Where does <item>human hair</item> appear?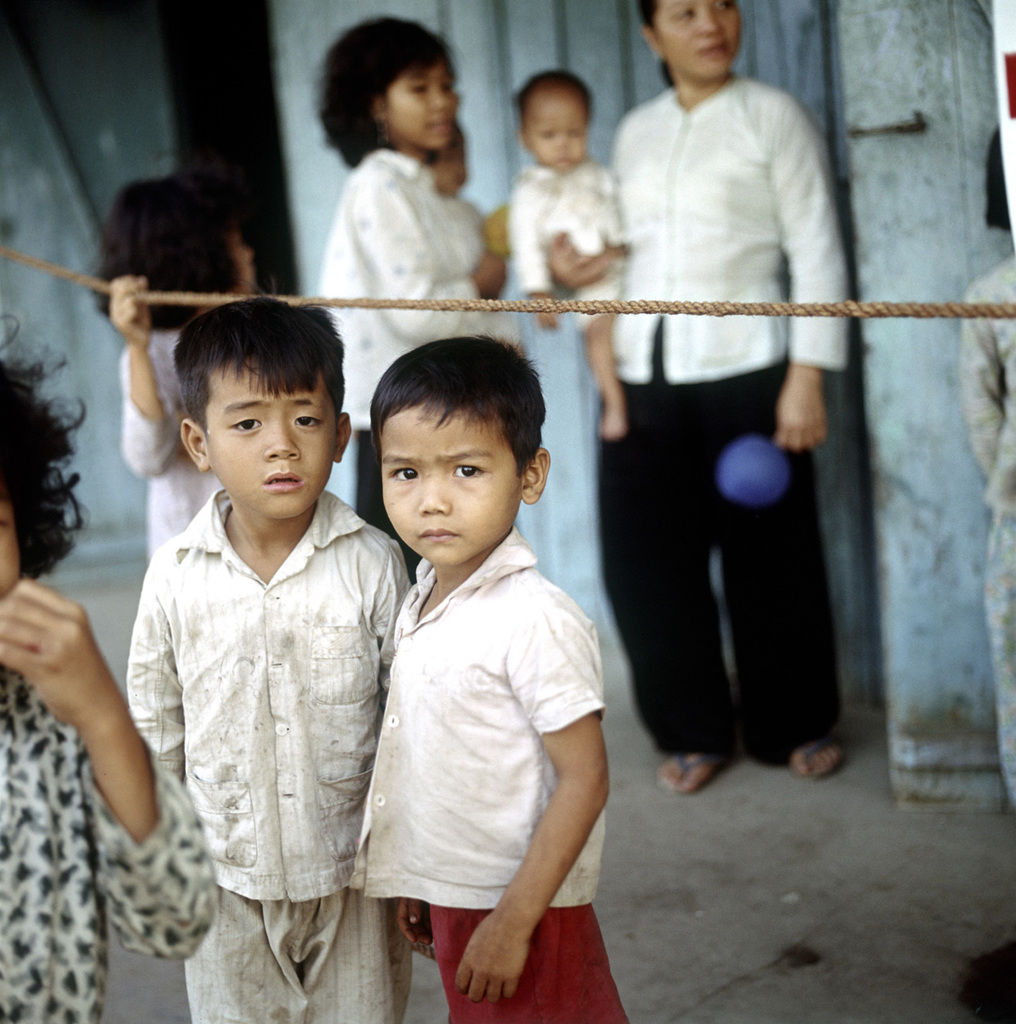
Appears at [x1=172, y1=278, x2=343, y2=440].
